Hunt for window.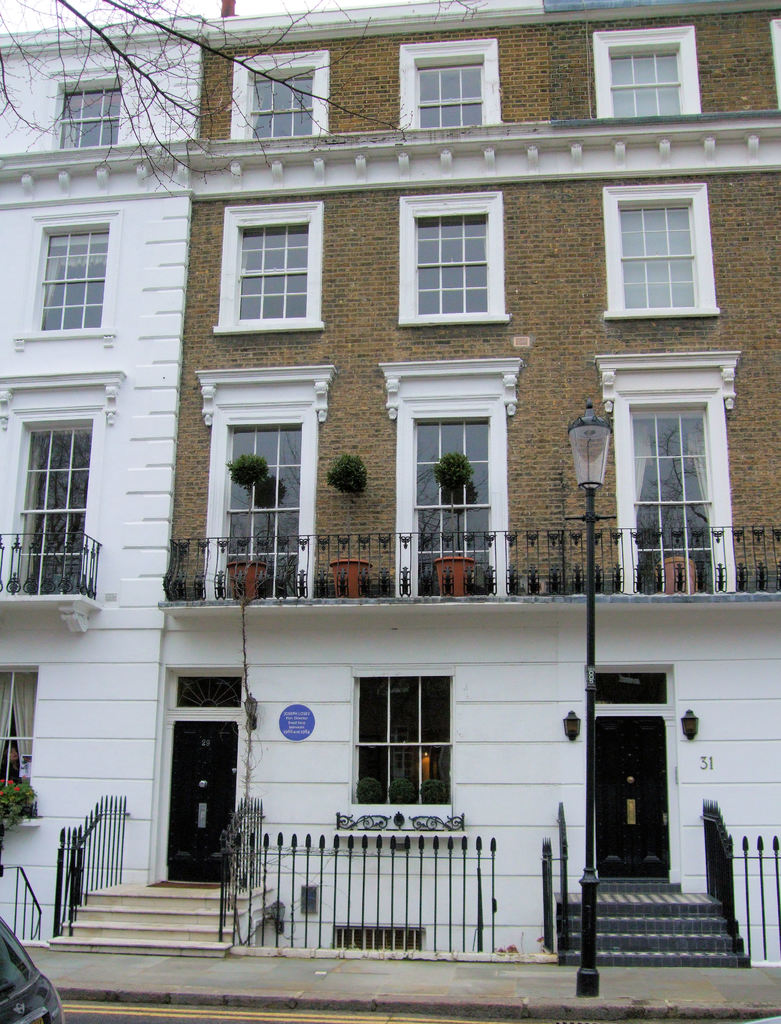
Hunted down at x1=40 y1=67 x2=128 y2=151.
